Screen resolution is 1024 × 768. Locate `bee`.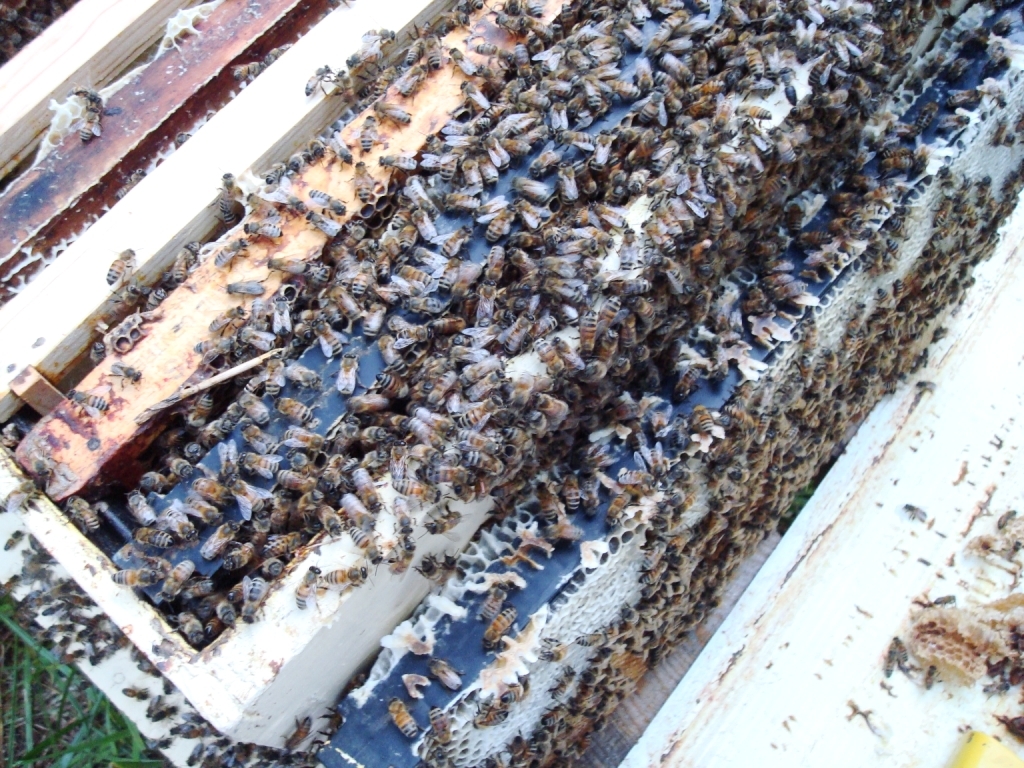
352 527 367 547.
